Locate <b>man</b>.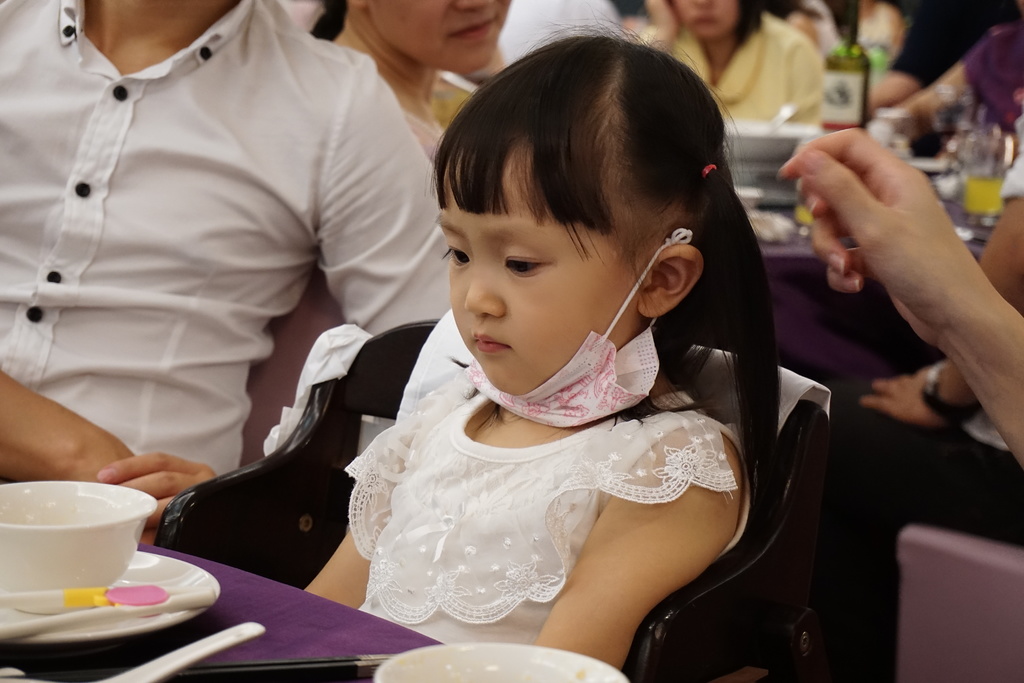
Bounding box: bbox=(778, 128, 1023, 474).
